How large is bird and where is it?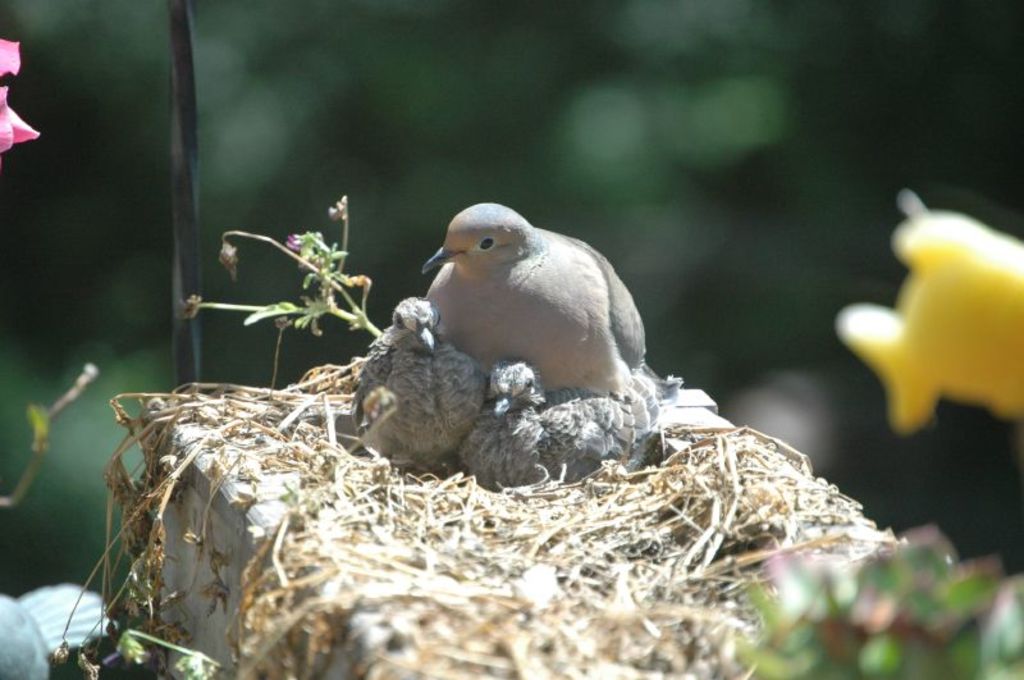
Bounding box: 416/202/680/430.
